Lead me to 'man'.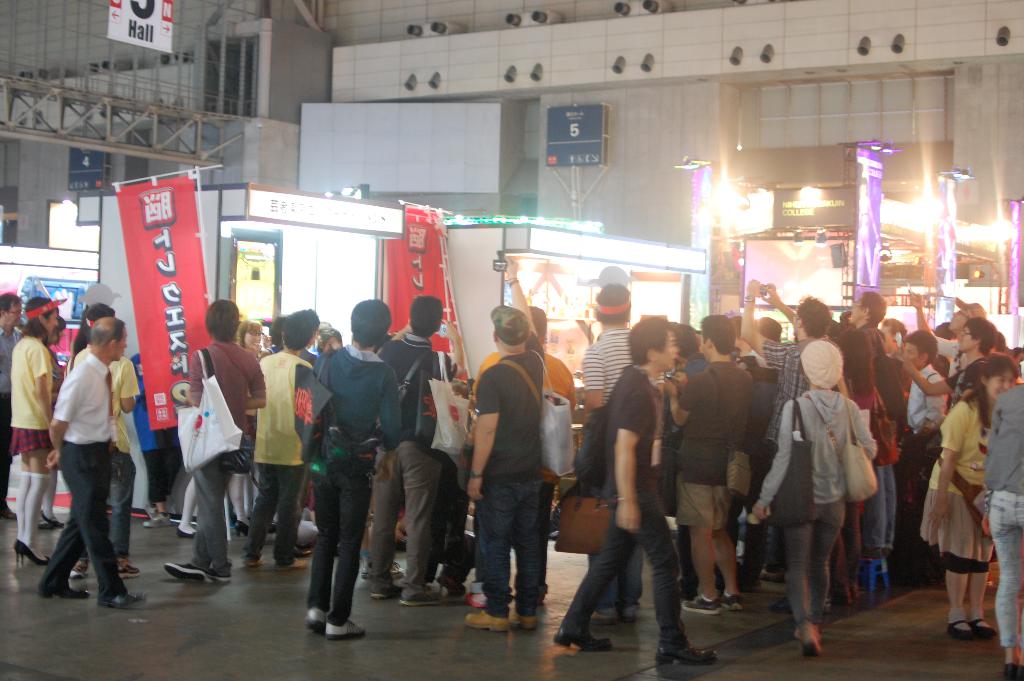
Lead to select_region(557, 316, 719, 662).
